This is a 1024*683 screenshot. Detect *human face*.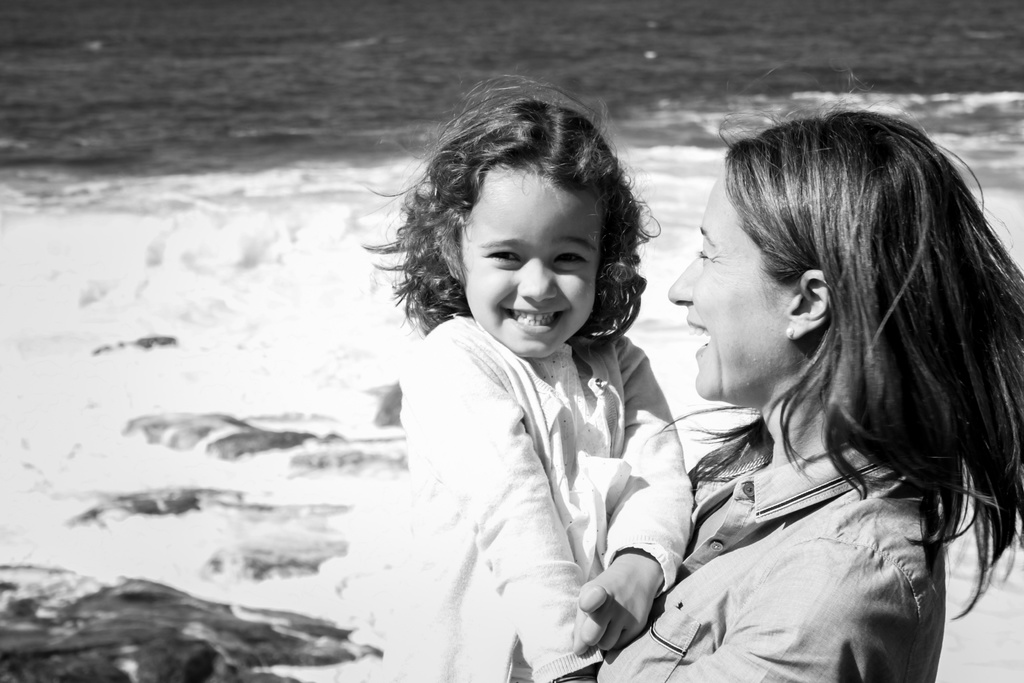
666:168:794:413.
